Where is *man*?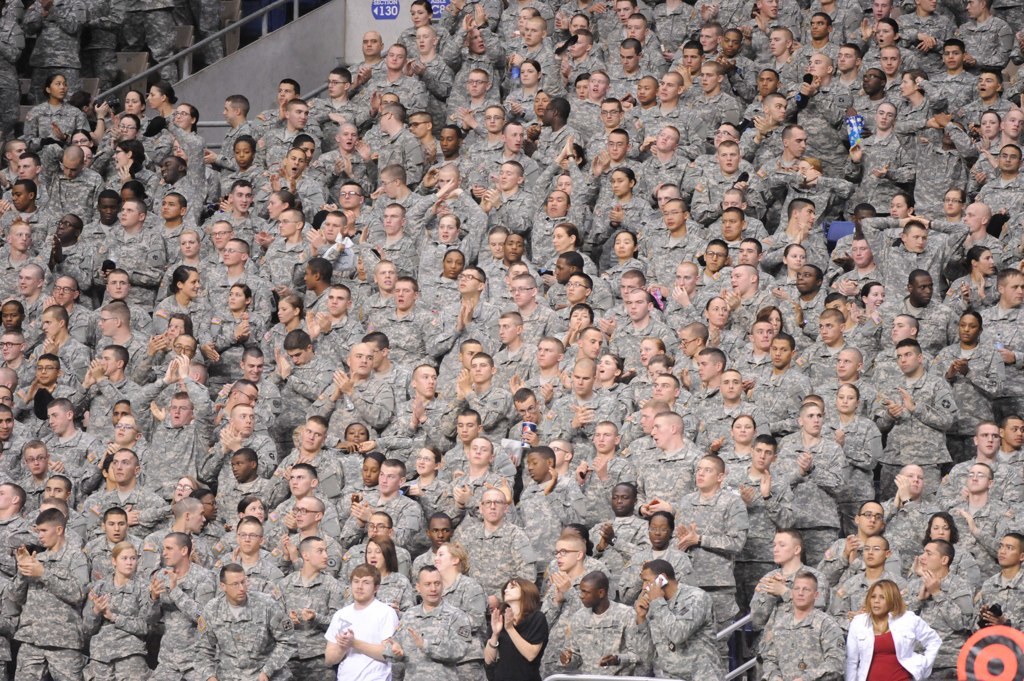
detection(501, 383, 565, 465).
